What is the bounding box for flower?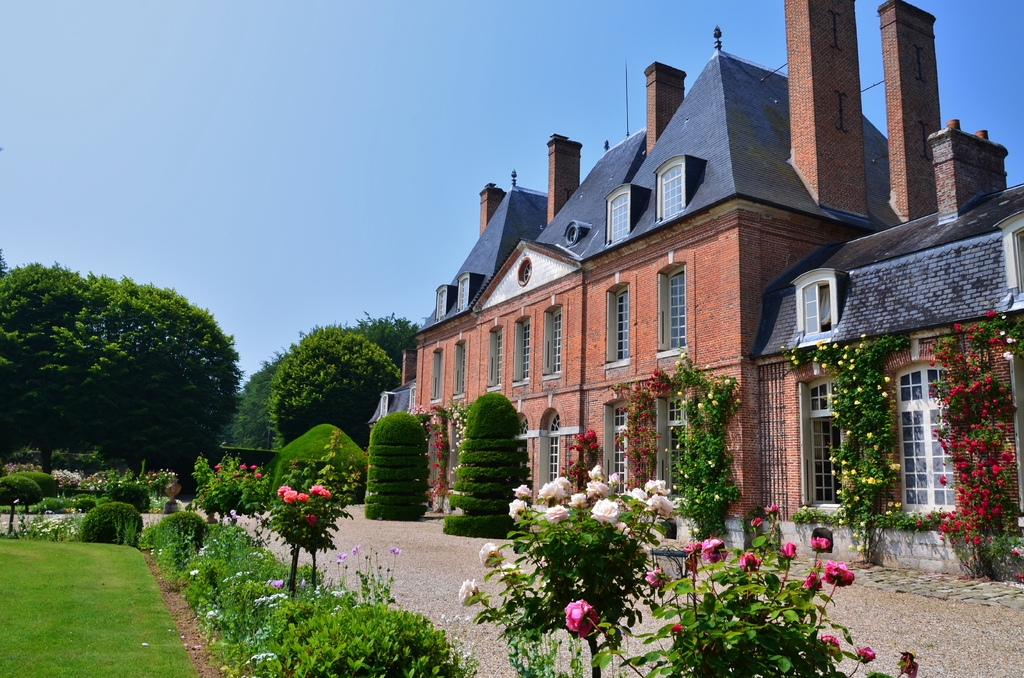
crop(542, 506, 571, 526).
